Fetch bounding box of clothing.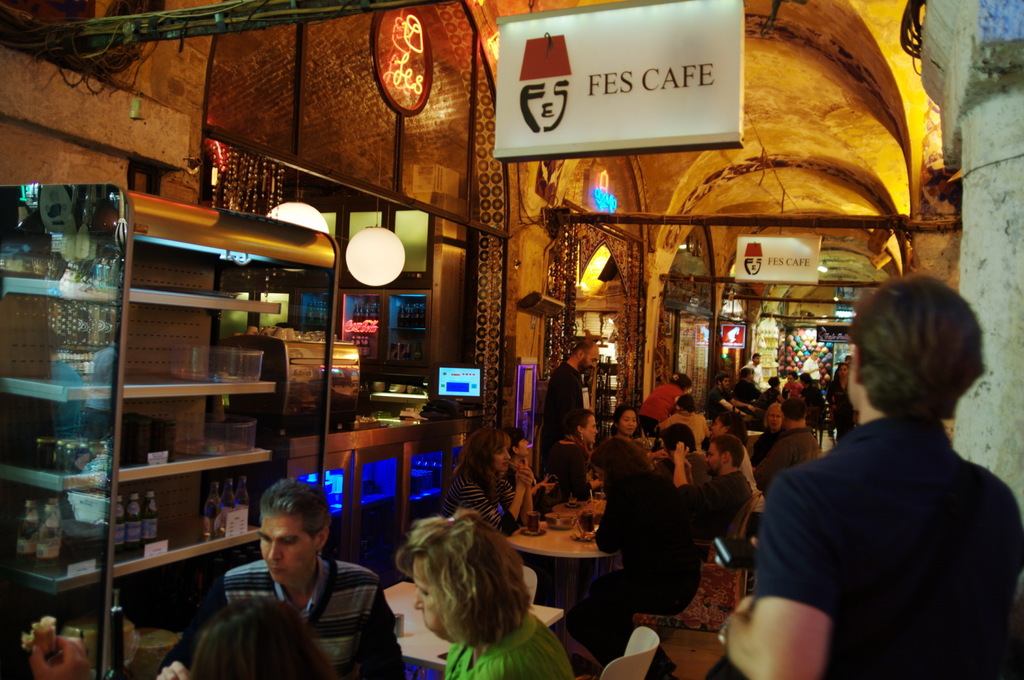
Bbox: box(755, 372, 1009, 663).
